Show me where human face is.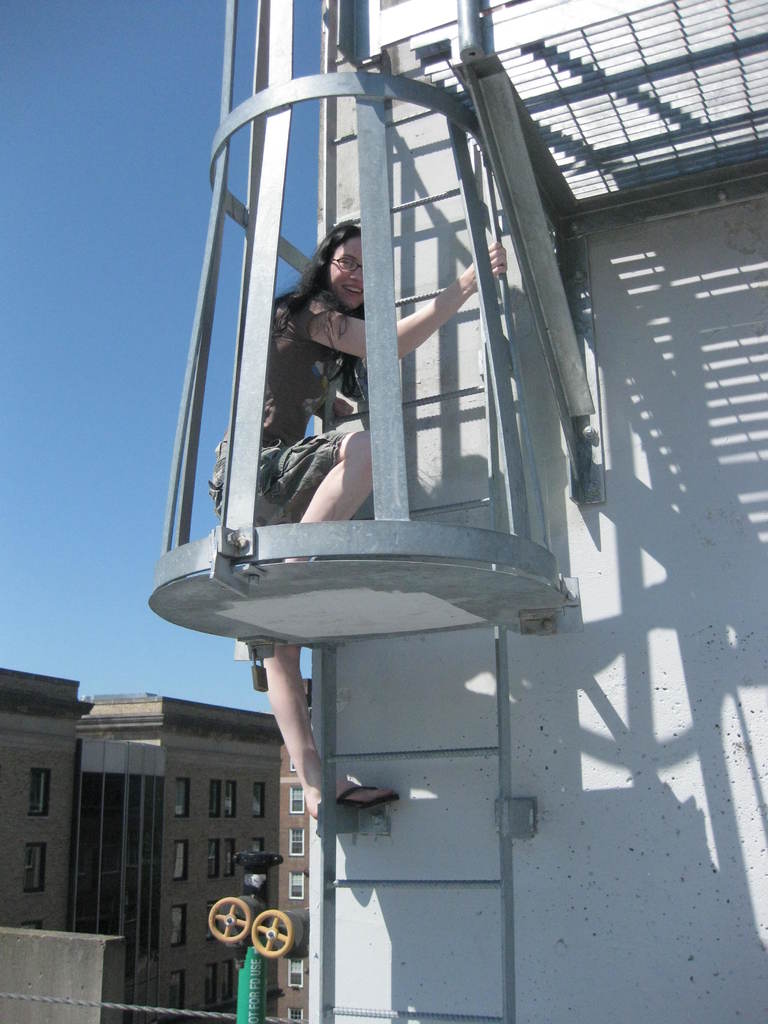
human face is at pyautogui.locateOnScreen(329, 239, 366, 310).
